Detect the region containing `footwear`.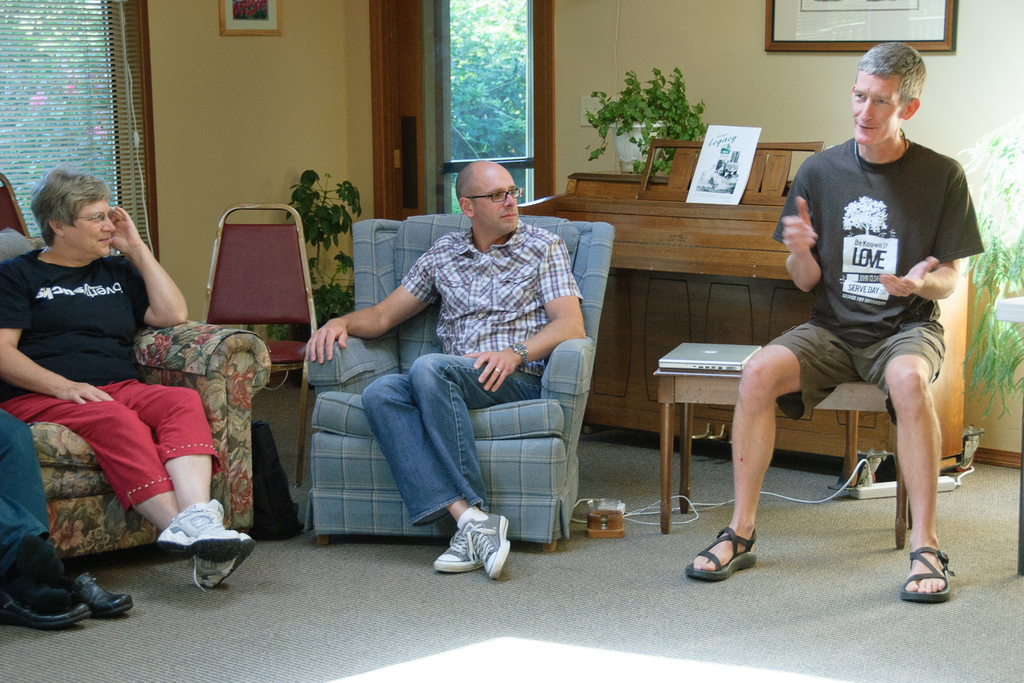
bbox=[440, 517, 517, 582].
